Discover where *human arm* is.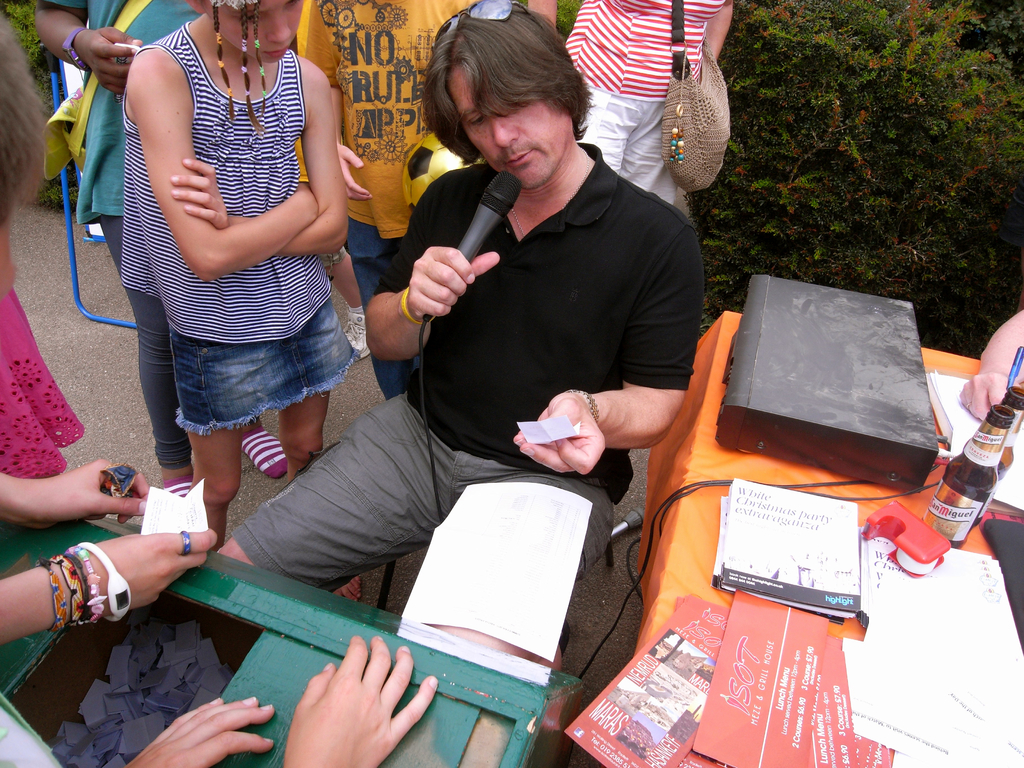
Discovered at (392,192,494,367).
